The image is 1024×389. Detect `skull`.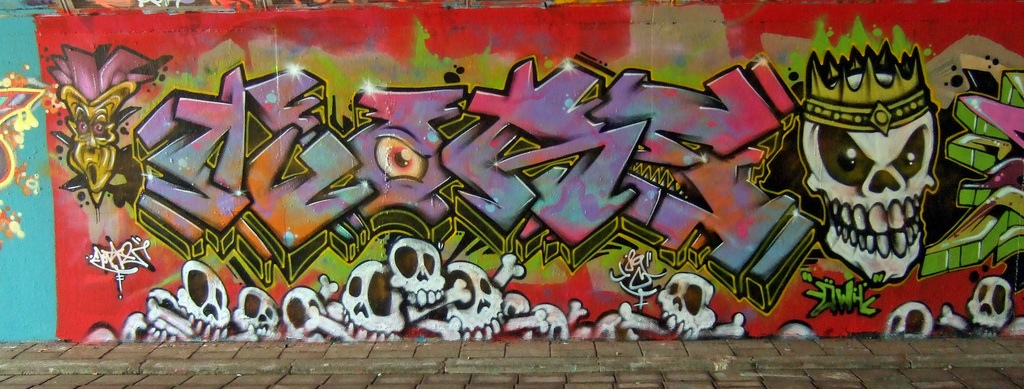
Detection: x1=802 y1=85 x2=936 y2=286.
